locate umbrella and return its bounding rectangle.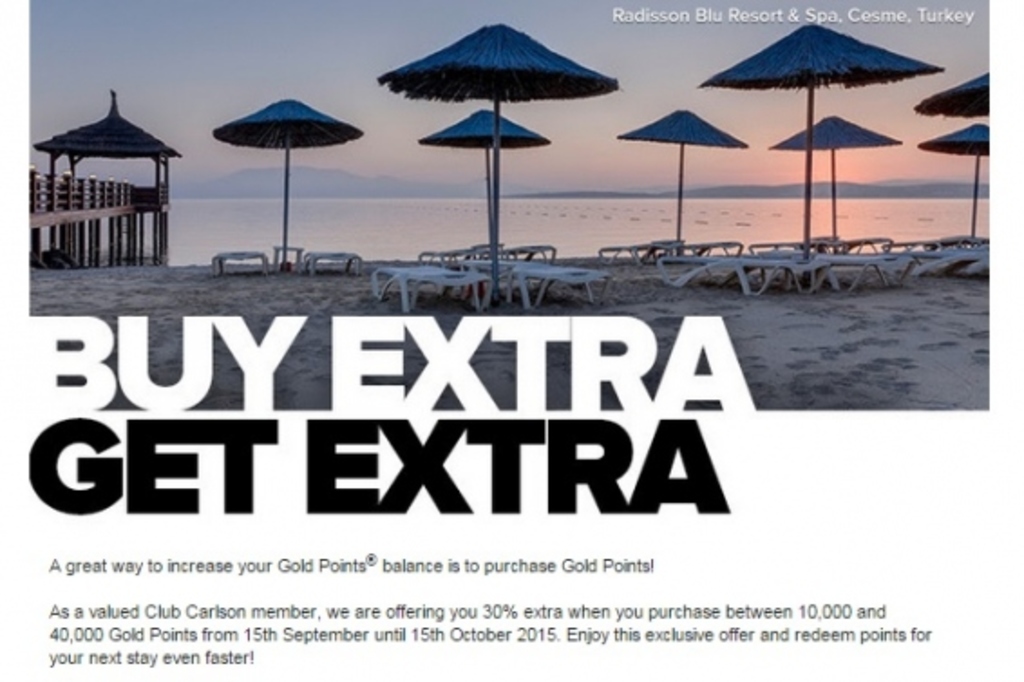
bbox=(914, 71, 990, 118).
